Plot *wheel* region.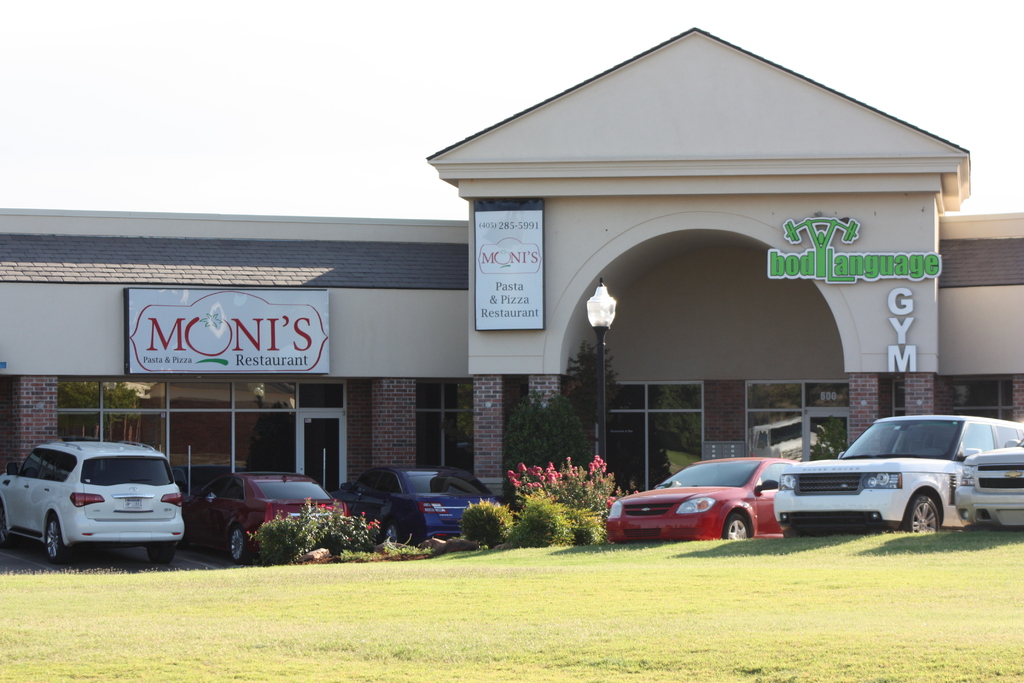
Plotted at crop(724, 509, 749, 537).
